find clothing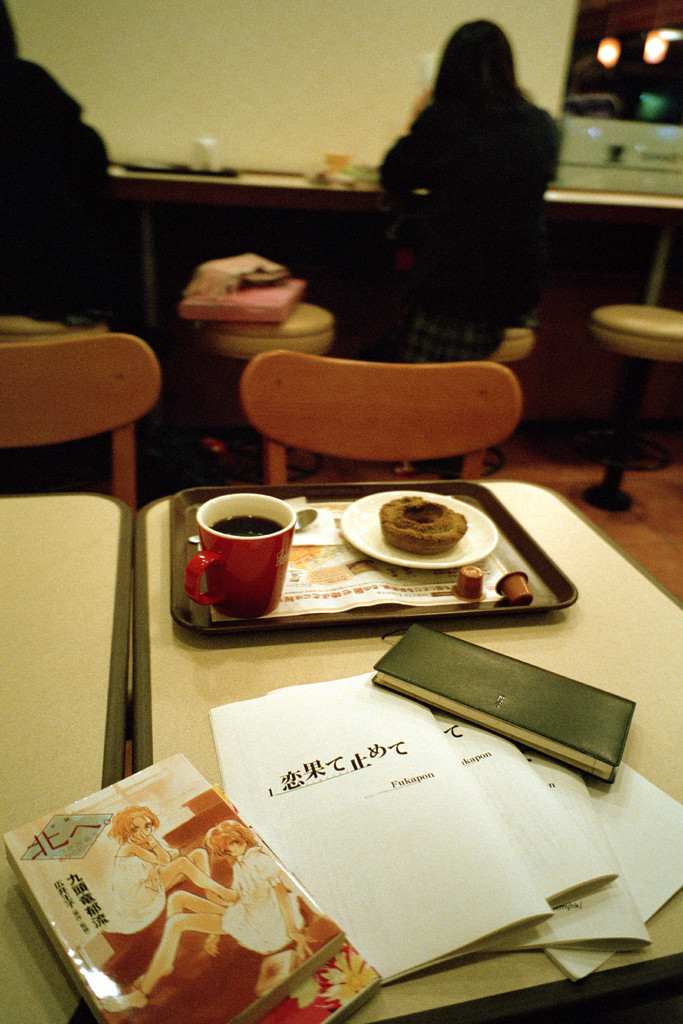
[375, 92, 570, 334]
